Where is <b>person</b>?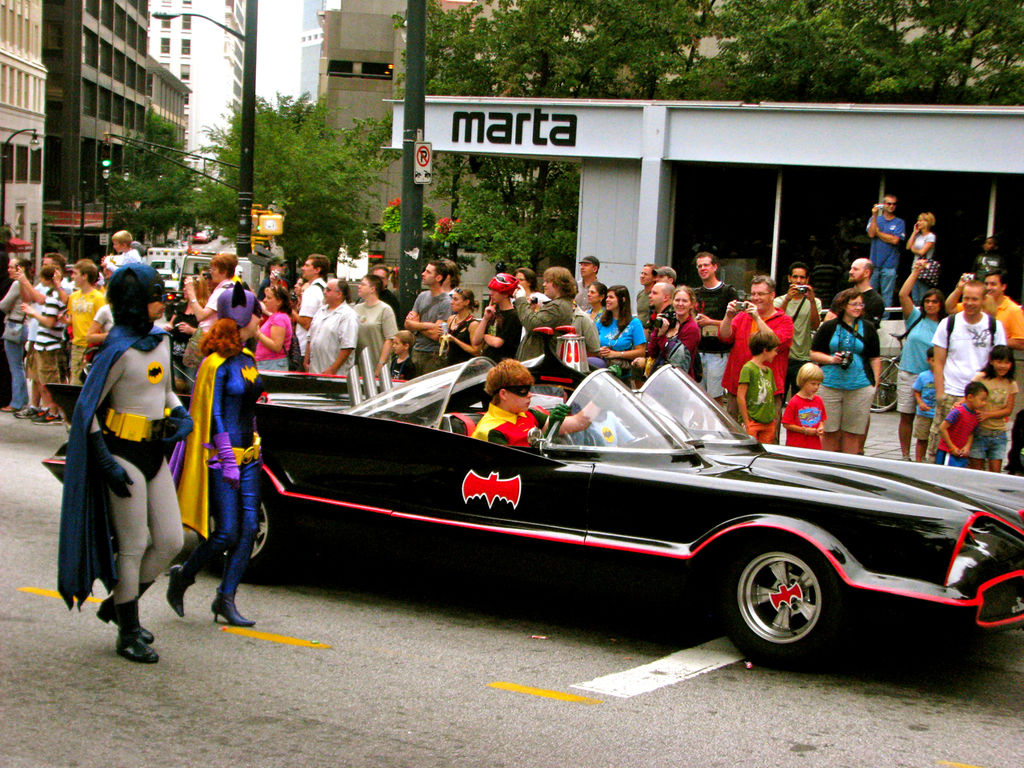
locate(18, 264, 66, 423).
